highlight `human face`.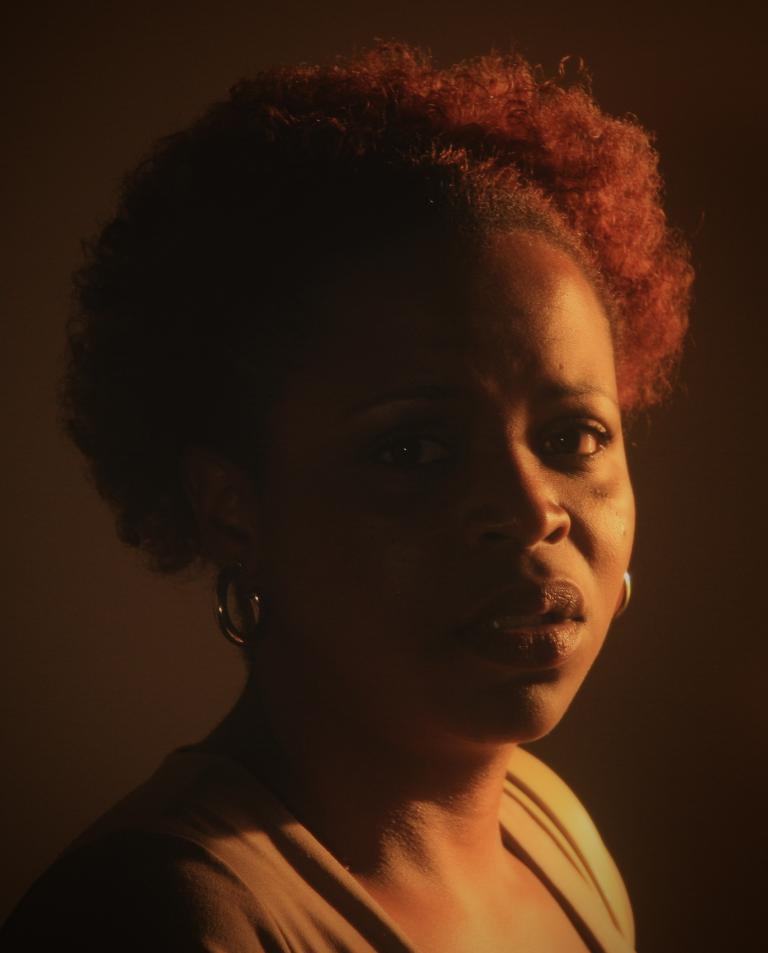
Highlighted region: <region>255, 229, 636, 745</region>.
